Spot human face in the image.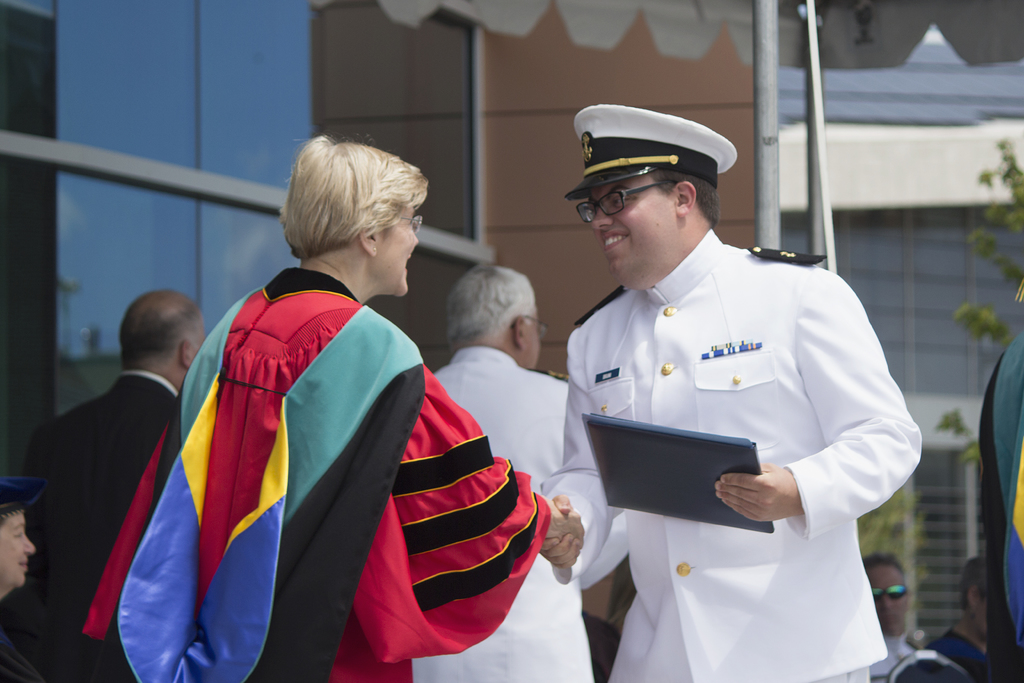
human face found at bbox=(521, 308, 540, 369).
